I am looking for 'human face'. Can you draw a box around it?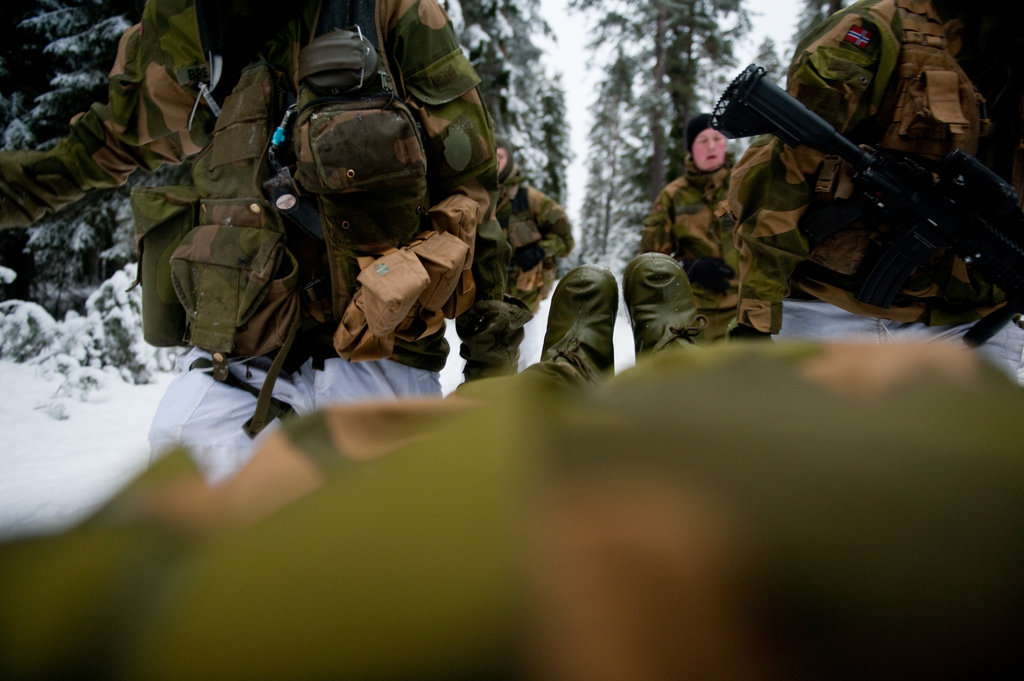
Sure, the bounding box is <bbox>693, 130, 728, 170</bbox>.
